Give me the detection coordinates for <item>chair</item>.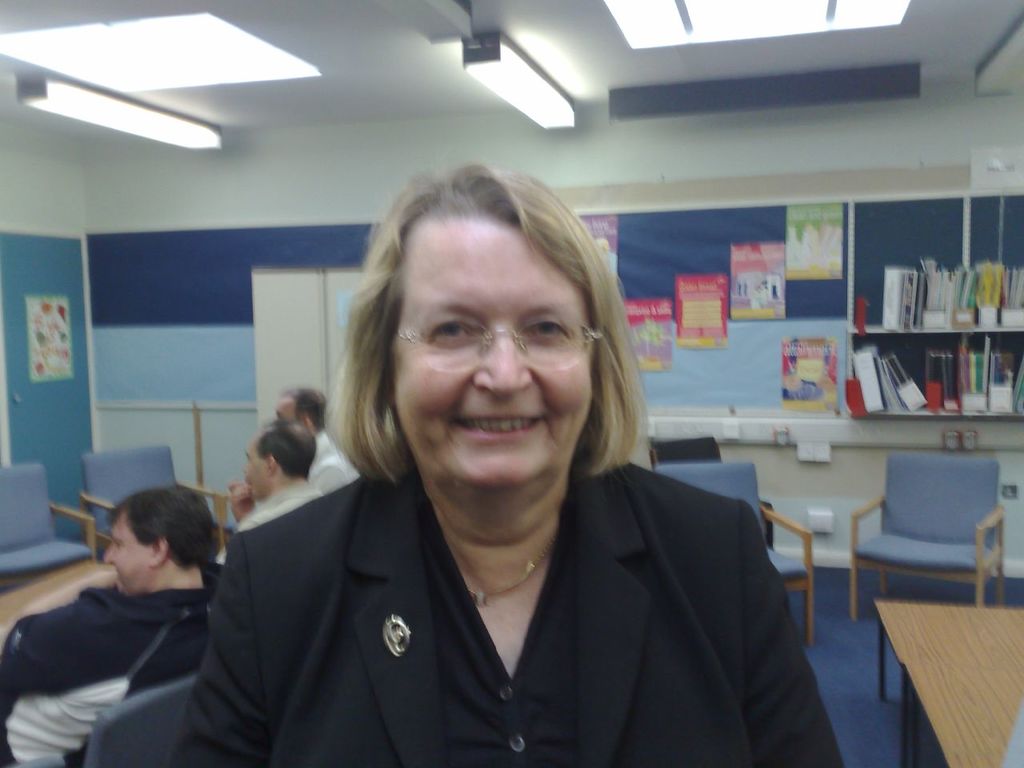
left=79, top=442, right=226, bottom=565.
